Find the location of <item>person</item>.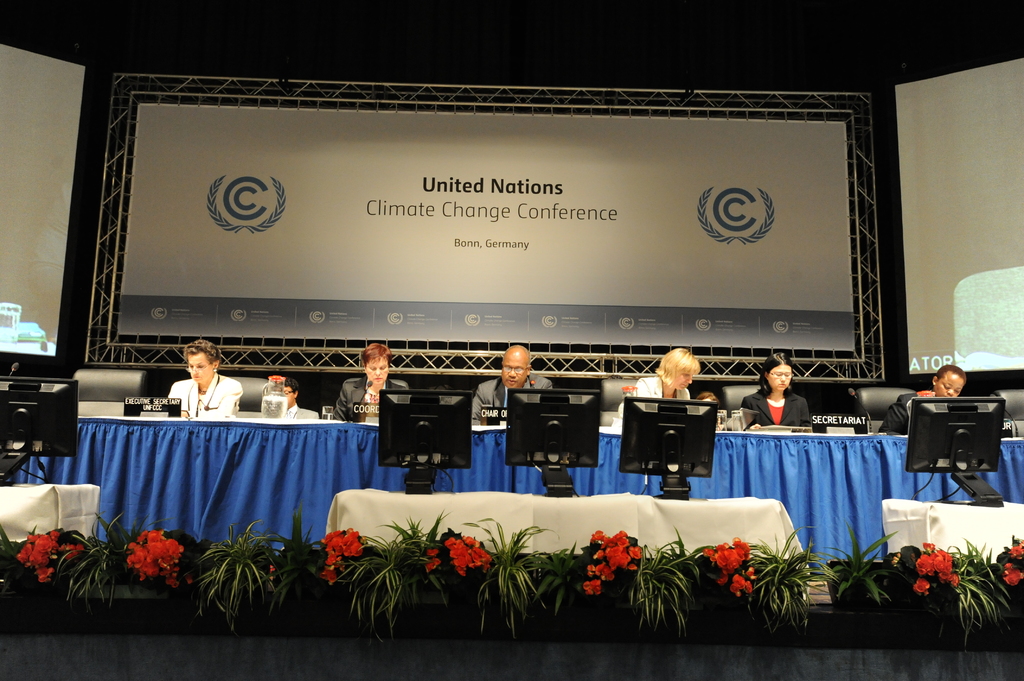
Location: locate(877, 363, 964, 434).
